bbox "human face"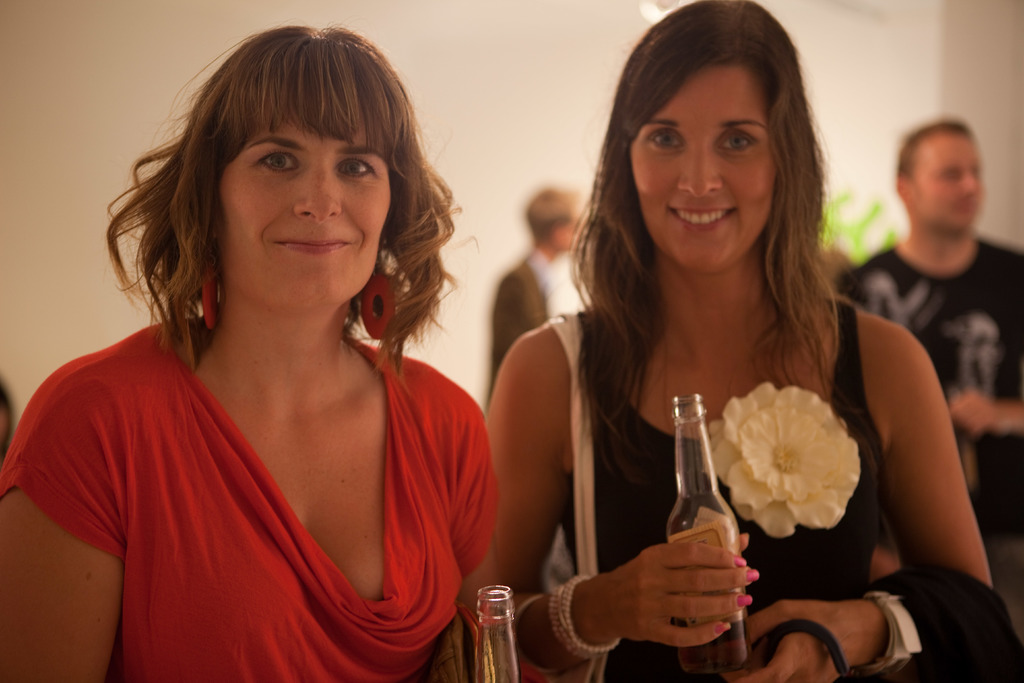
box=[634, 55, 774, 268]
